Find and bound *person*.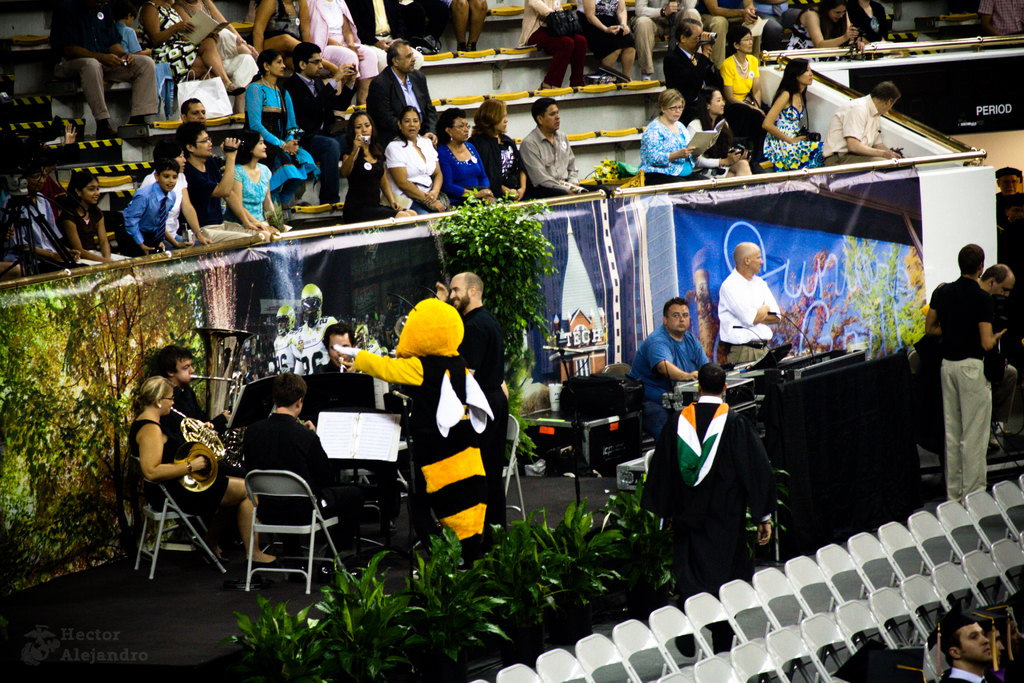
Bound: [429, 274, 509, 536].
